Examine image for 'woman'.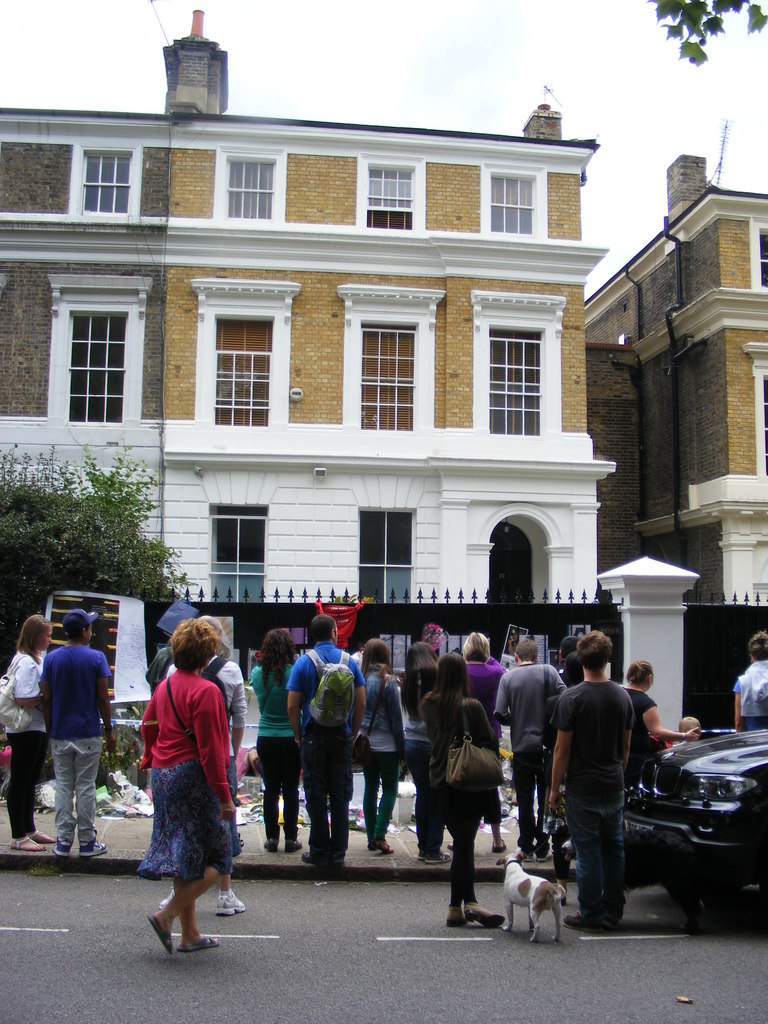
Examination result: {"x1": 0, "y1": 604, "x2": 51, "y2": 854}.
